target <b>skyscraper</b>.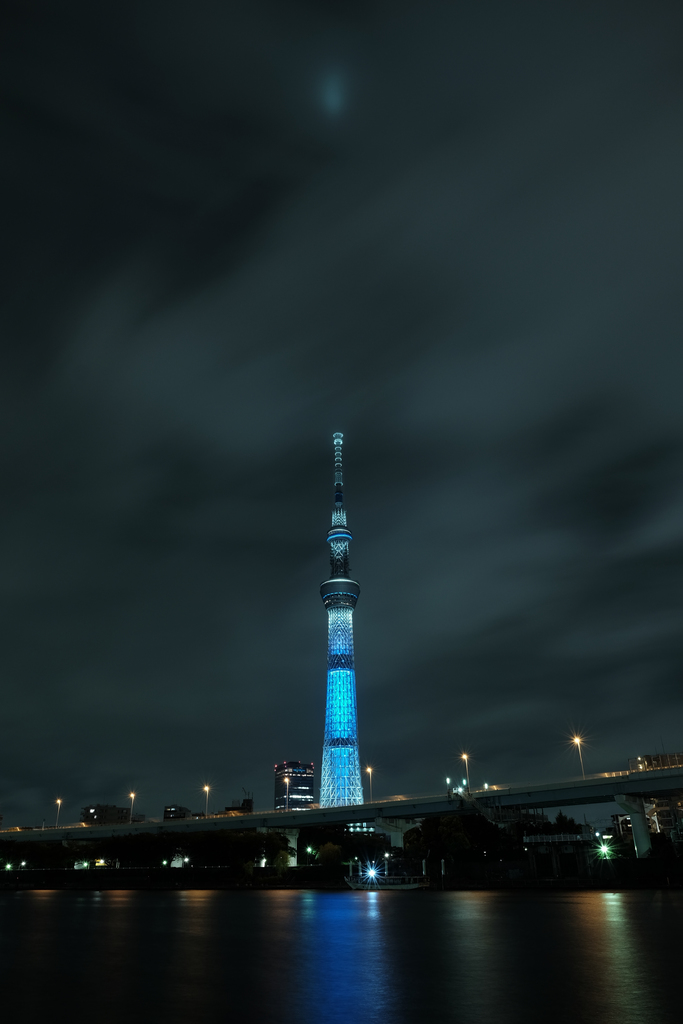
Target region: (left=274, top=764, right=314, bottom=816).
